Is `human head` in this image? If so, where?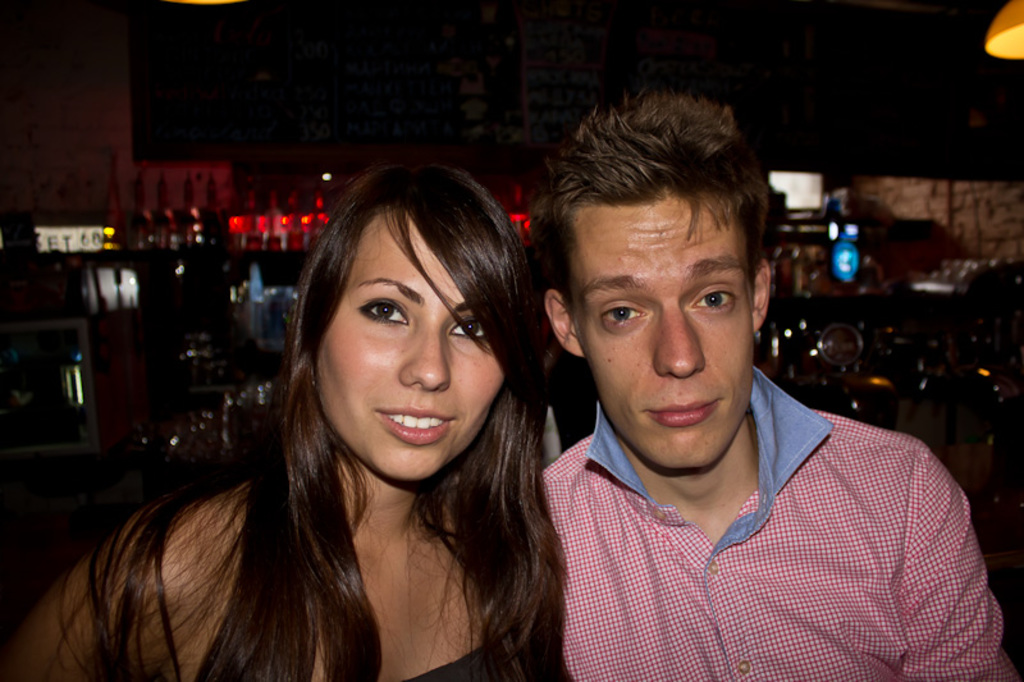
Yes, at bbox(282, 143, 550, 462).
